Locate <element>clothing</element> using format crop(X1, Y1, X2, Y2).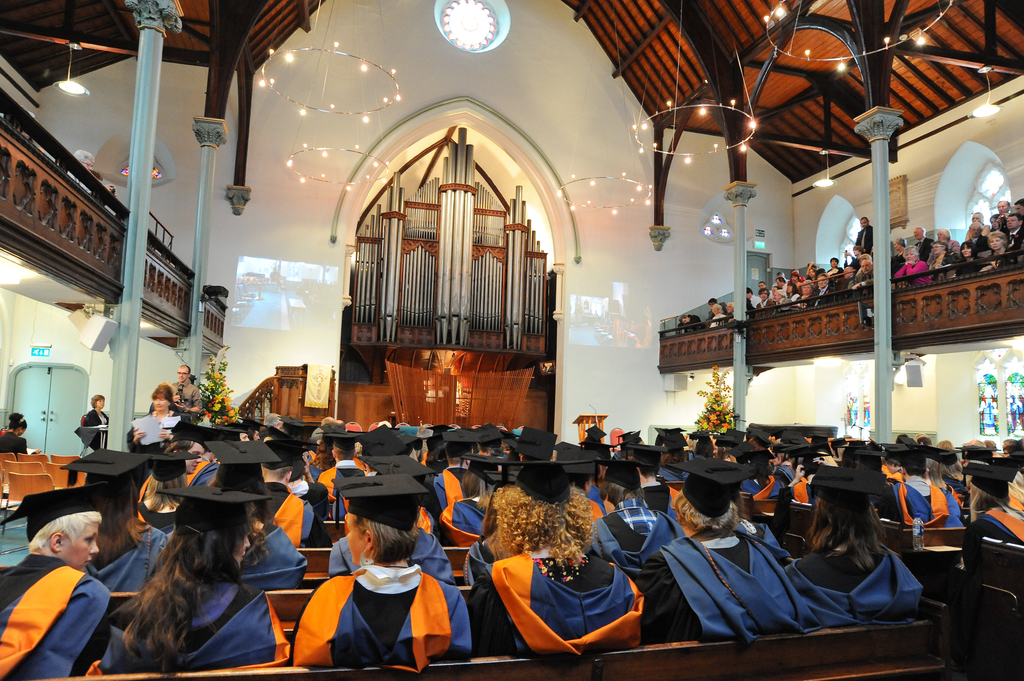
crop(0, 429, 26, 453).
